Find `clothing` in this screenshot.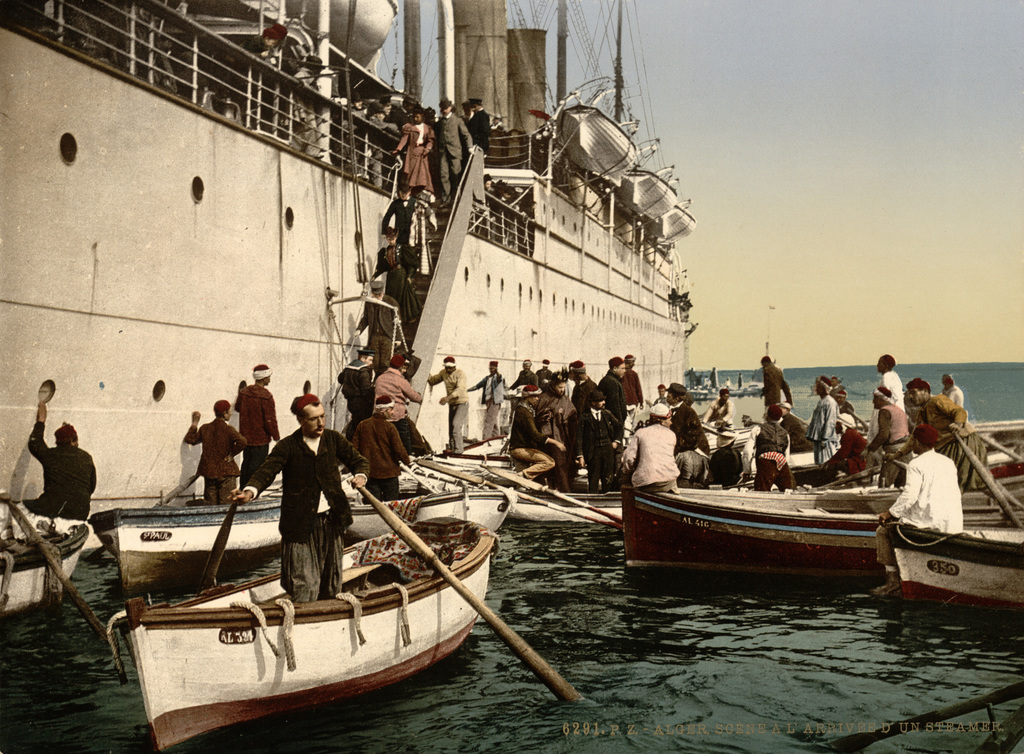
The bounding box for `clothing` is <bbox>913, 390, 972, 440</bbox>.
